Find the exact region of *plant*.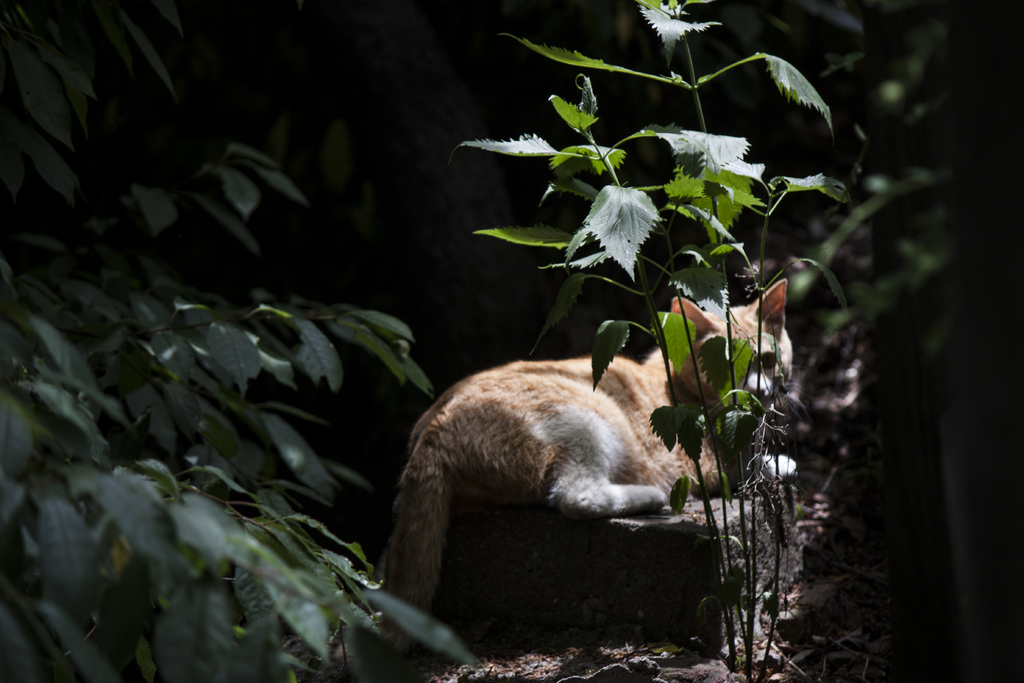
Exact region: {"x1": 449, "y1": 0, "x2": 865, "y2": 682}.
